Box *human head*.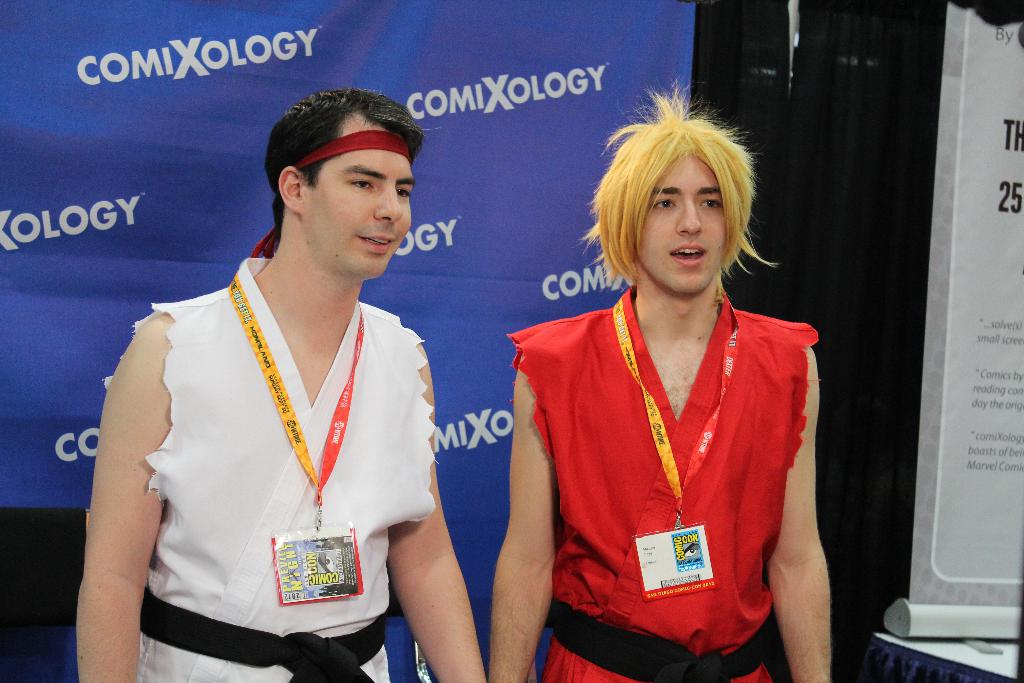
select_region(266, 93, 422, 278).
